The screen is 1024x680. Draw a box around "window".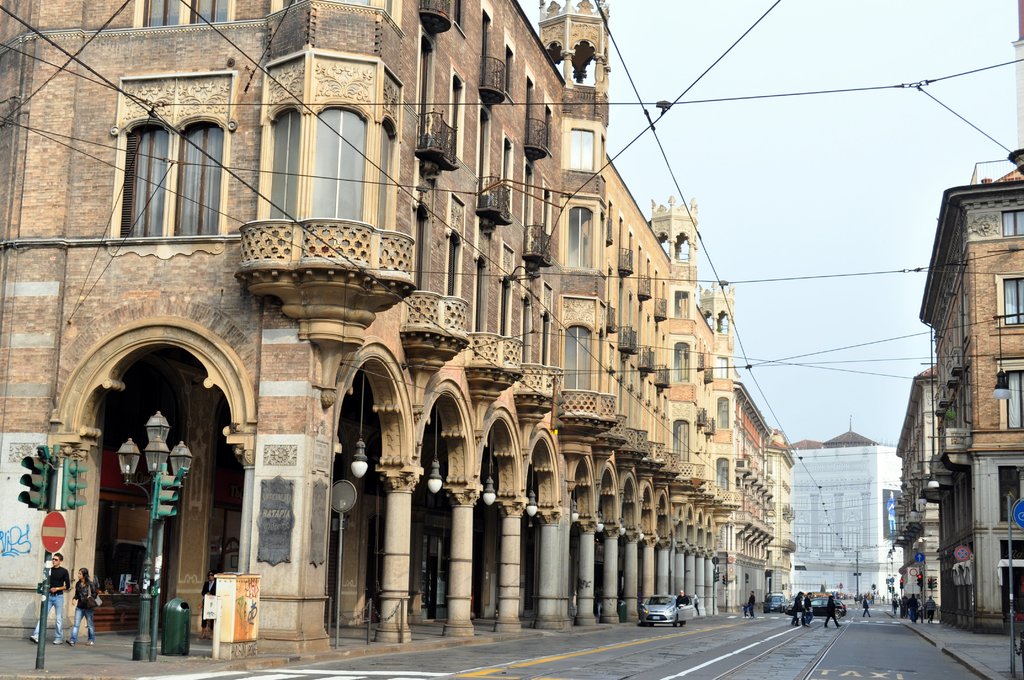
[x1=121, y1=125, x2=227, y2=241].
